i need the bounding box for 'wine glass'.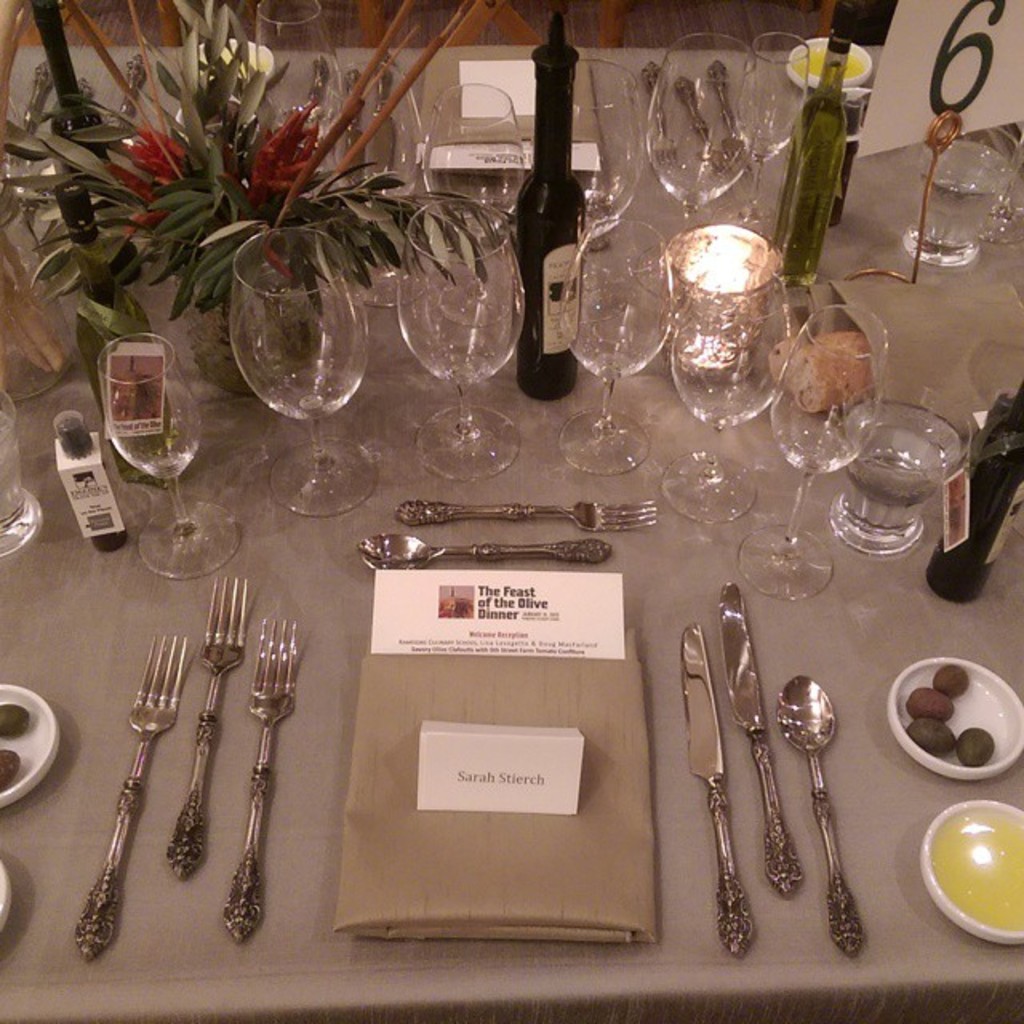
Here it is: pyautogui.locateOnScreen(651, 26, 758, 293).
